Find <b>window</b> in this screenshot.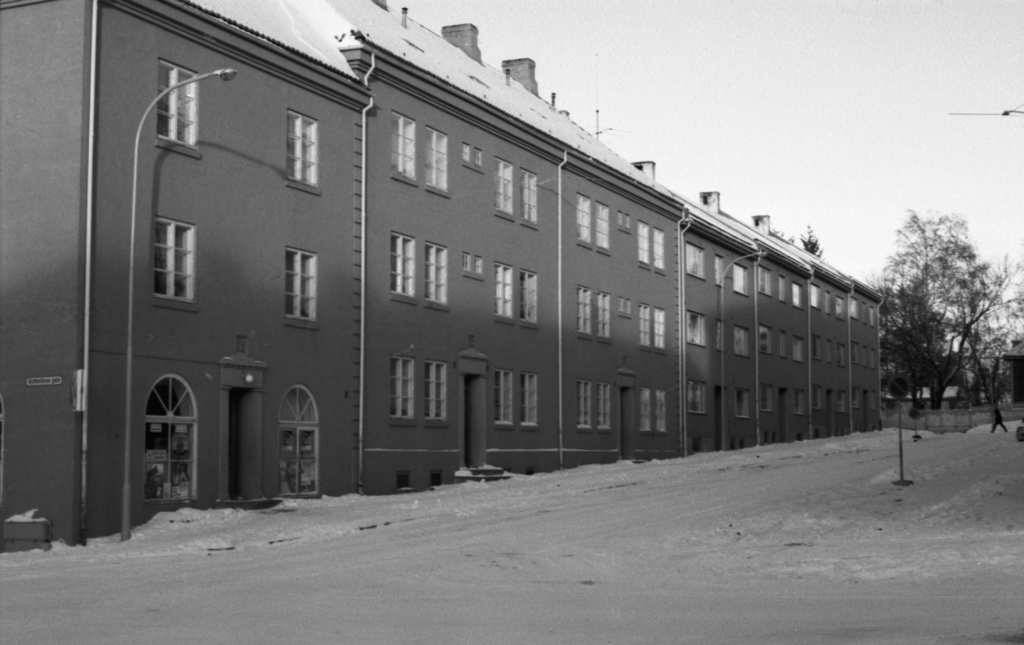
The bounding box for <b>window</b> is 493 156 512 216.
